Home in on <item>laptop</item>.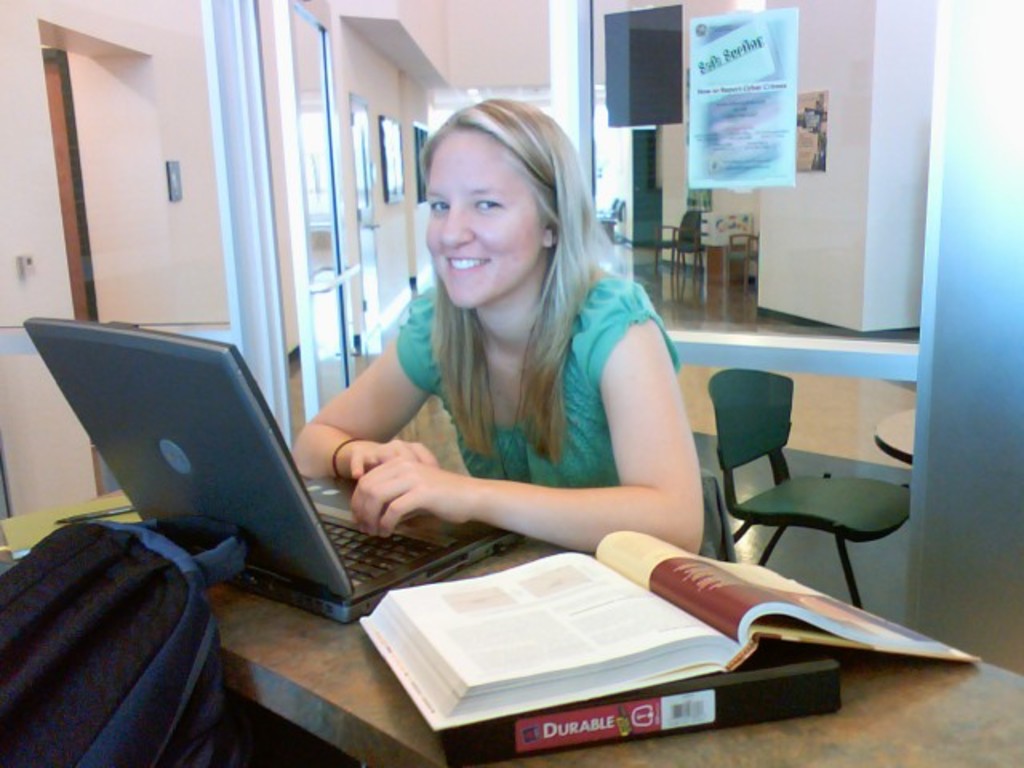
Homed in at [left=34, top=320, right=499, bottom=653].
